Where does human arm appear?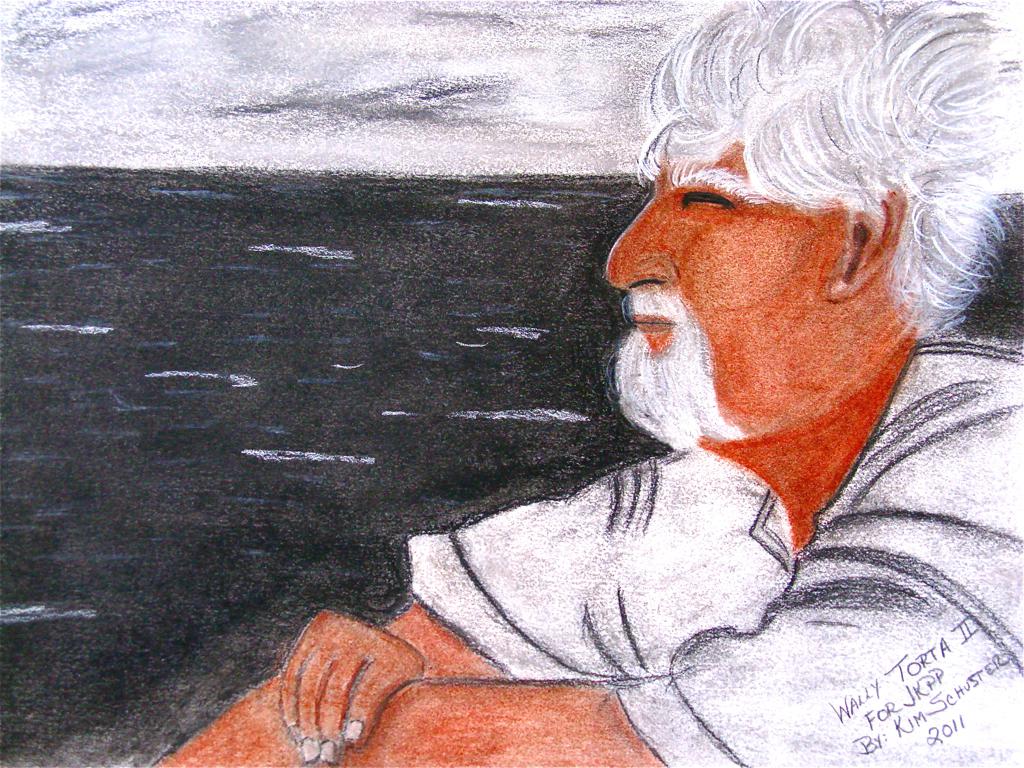
Appears at (148, 361, 1023, 766).
